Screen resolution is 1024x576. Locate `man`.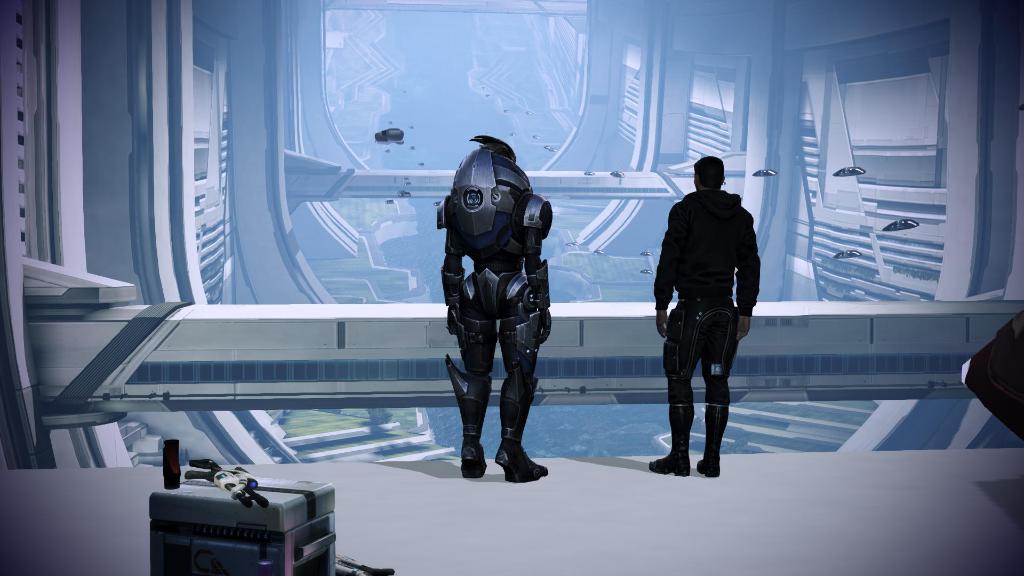
[x1=646, y1=154, x2=764, y2=479].
